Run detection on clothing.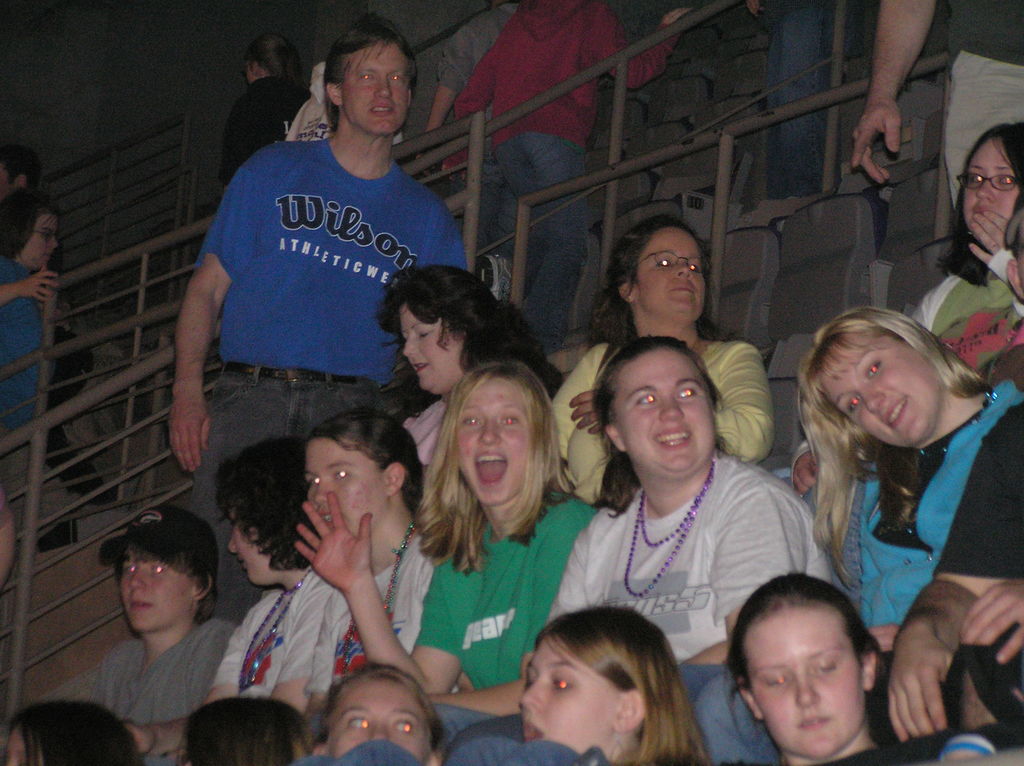
Result: [303, 523, 431, 699].
